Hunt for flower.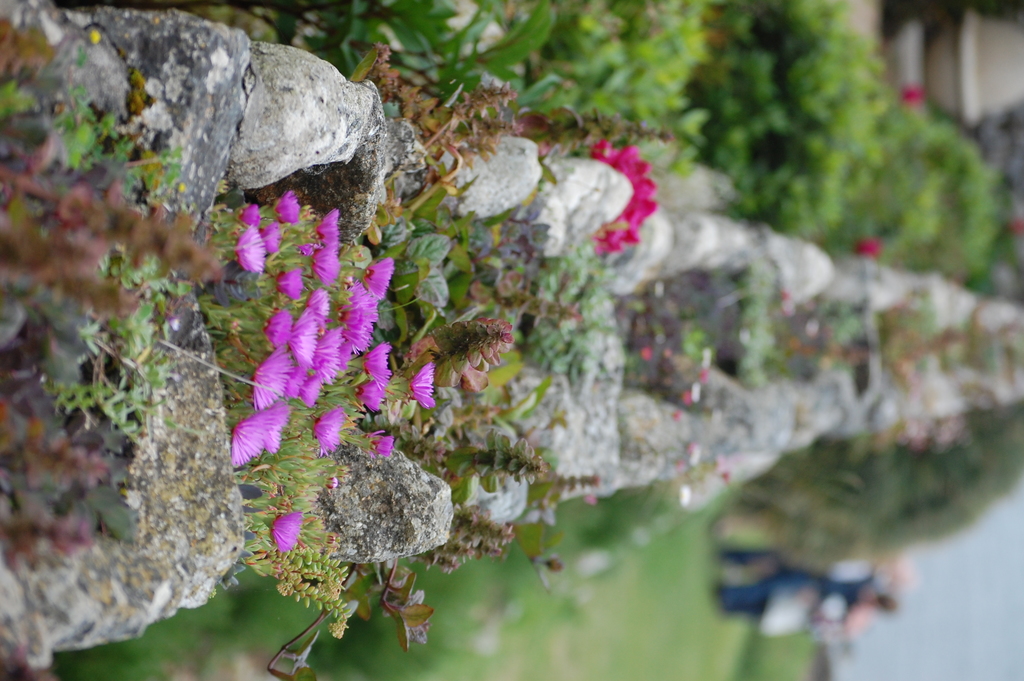
Hunted down at l=410, t=361, r=438, b=410.
